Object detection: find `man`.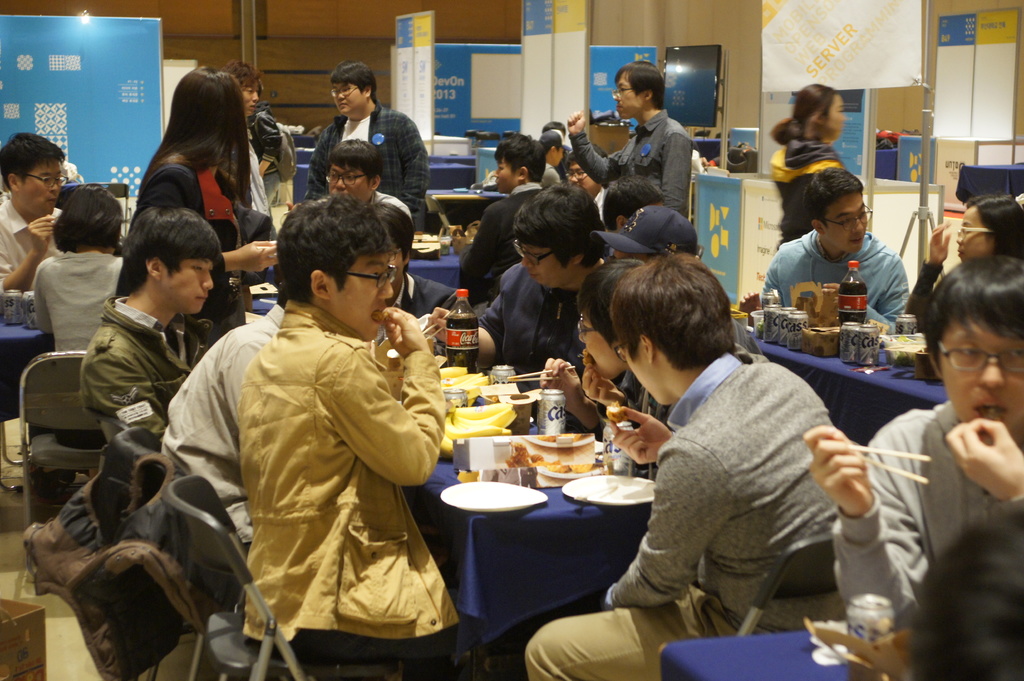
select_region(310, 61, 426, 234).
